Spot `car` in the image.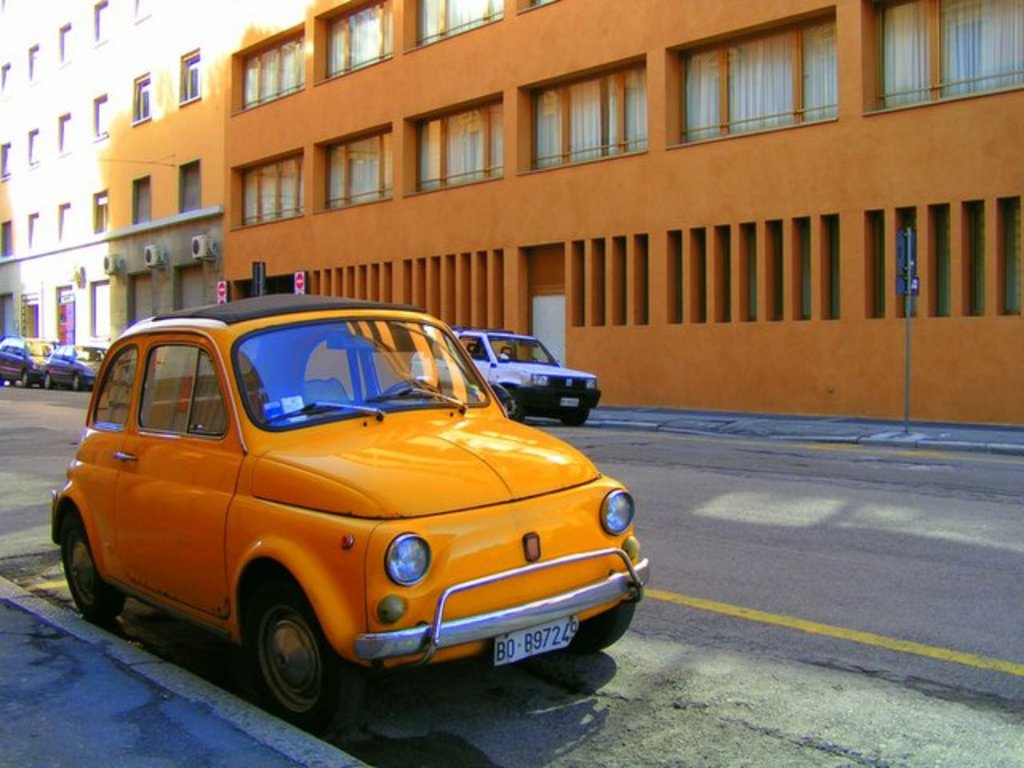
`car` found at [40,291,650,714].
